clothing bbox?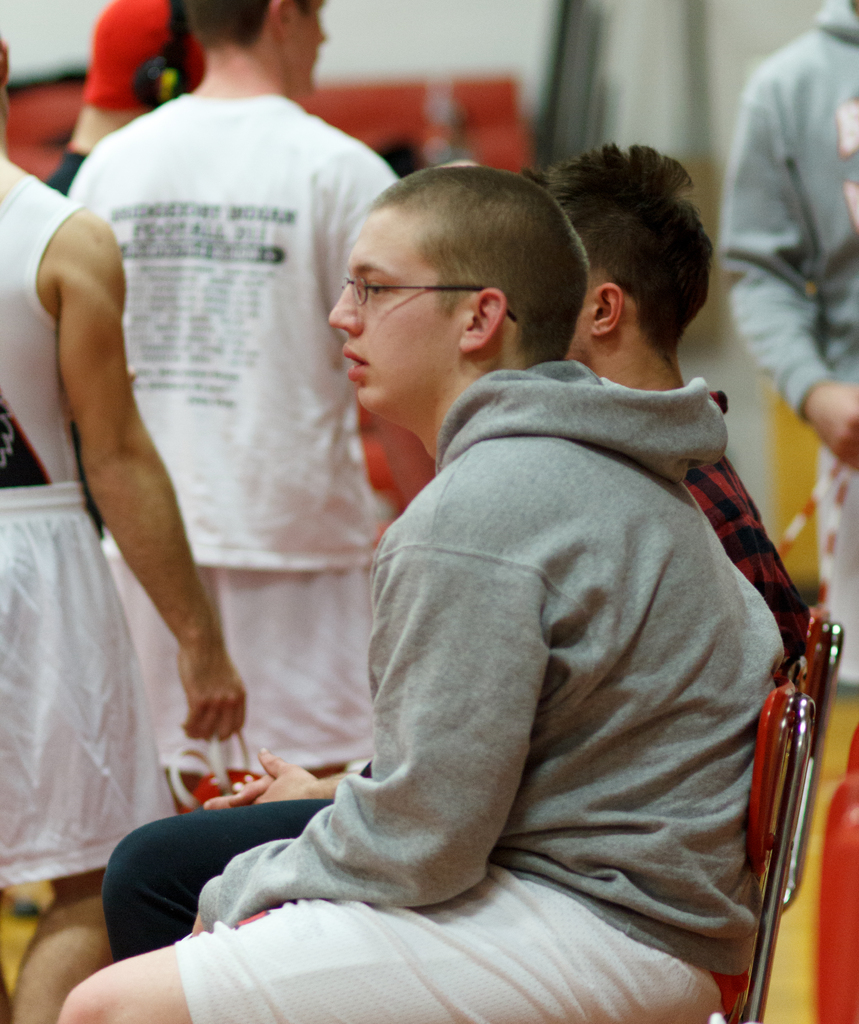
[176, 368, 773, 1005]
